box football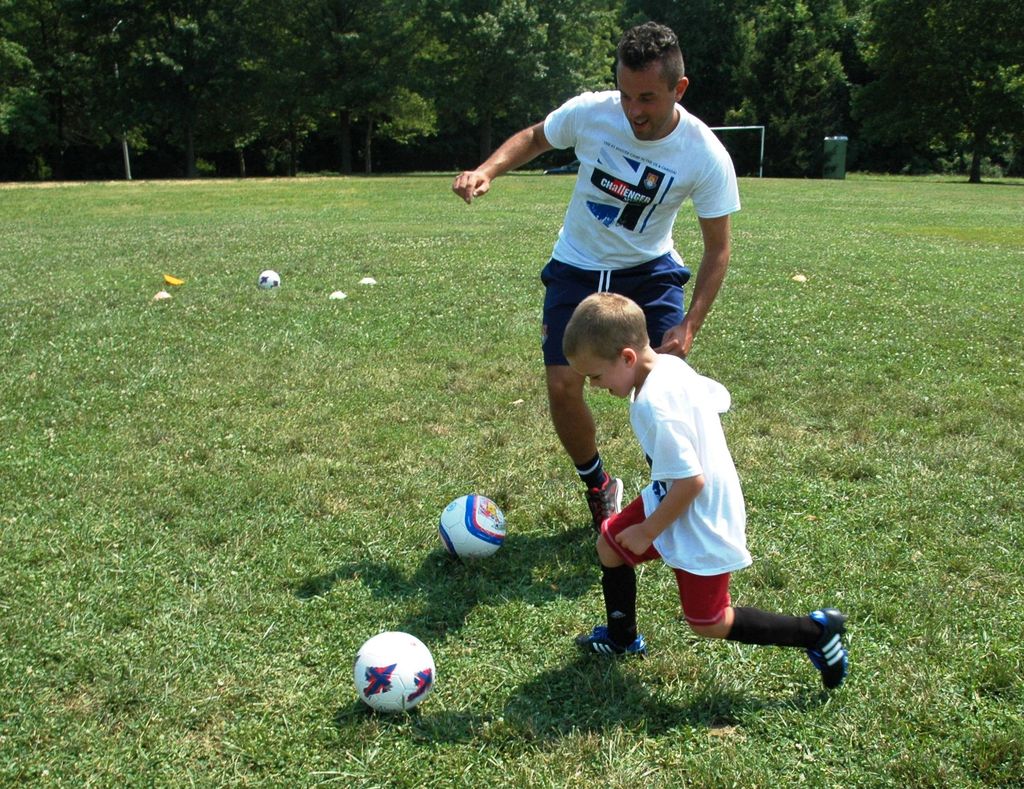
box(255, 267, 283, 288)
